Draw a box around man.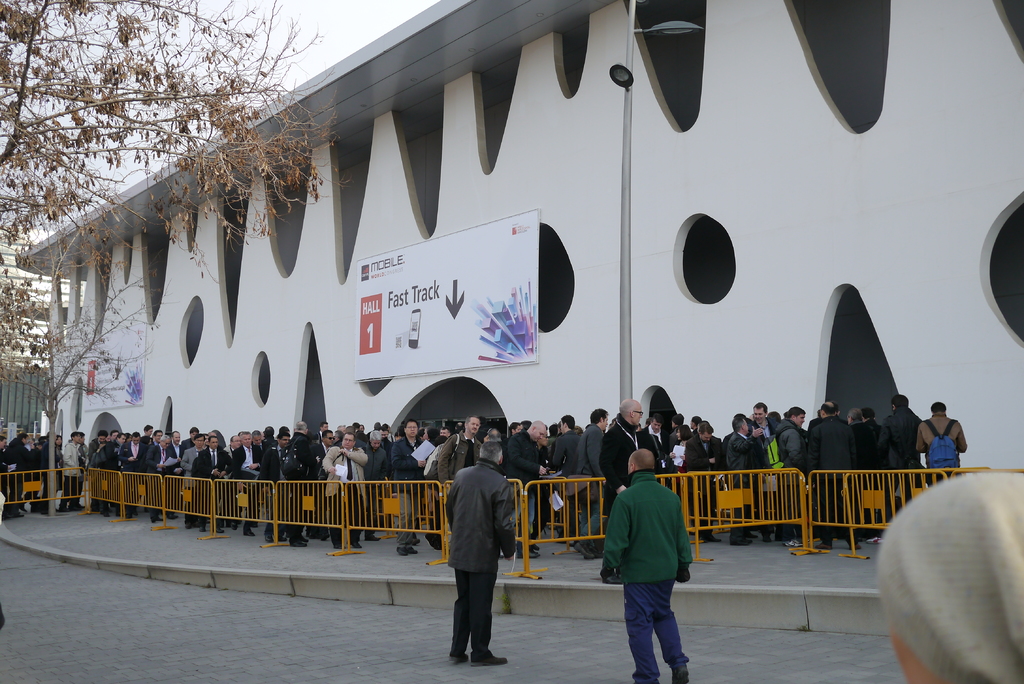
Rect(677, 420, 720, 544).
